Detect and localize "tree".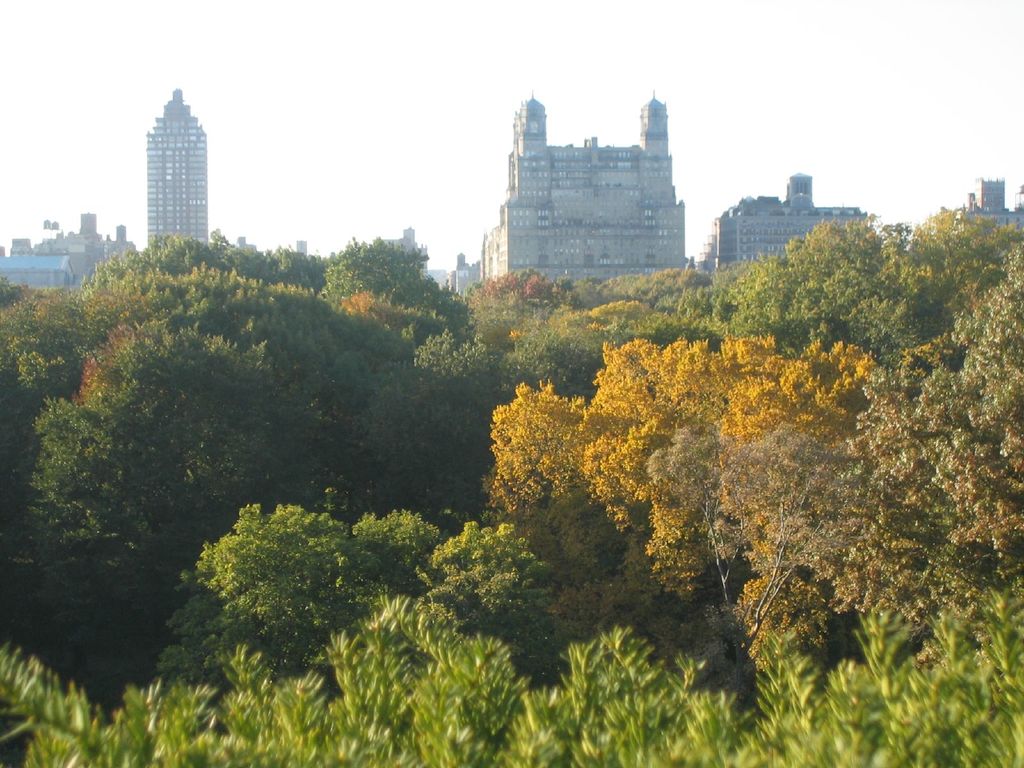
Localized at [x1=470, y1=264, x2=587, y2=335].
